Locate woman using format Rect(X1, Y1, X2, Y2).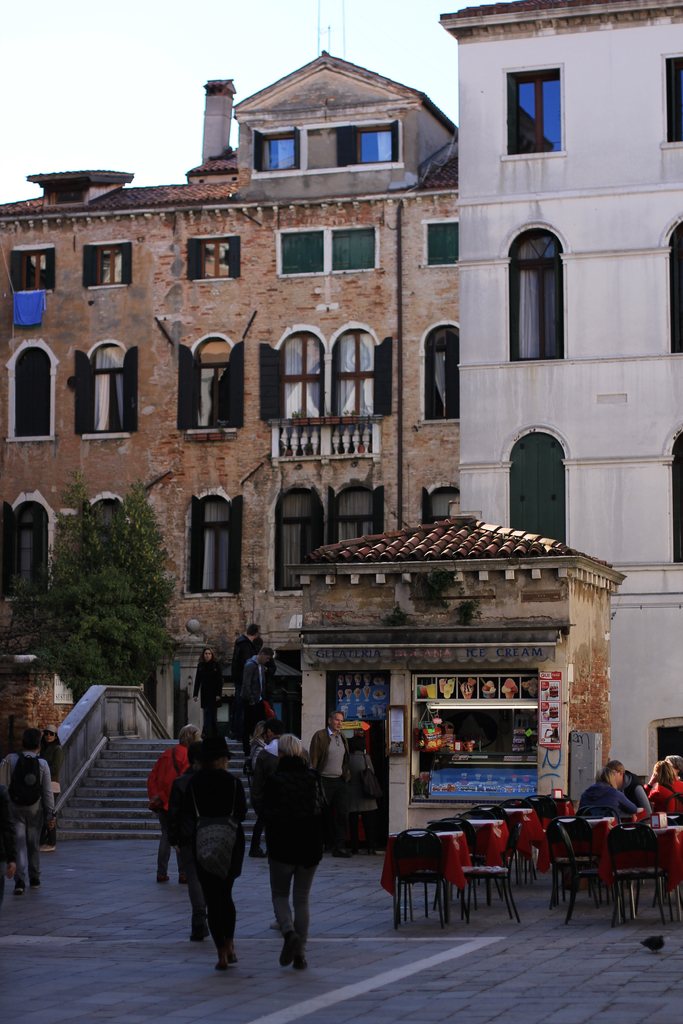
Rect(144, 711, 193, 881).
